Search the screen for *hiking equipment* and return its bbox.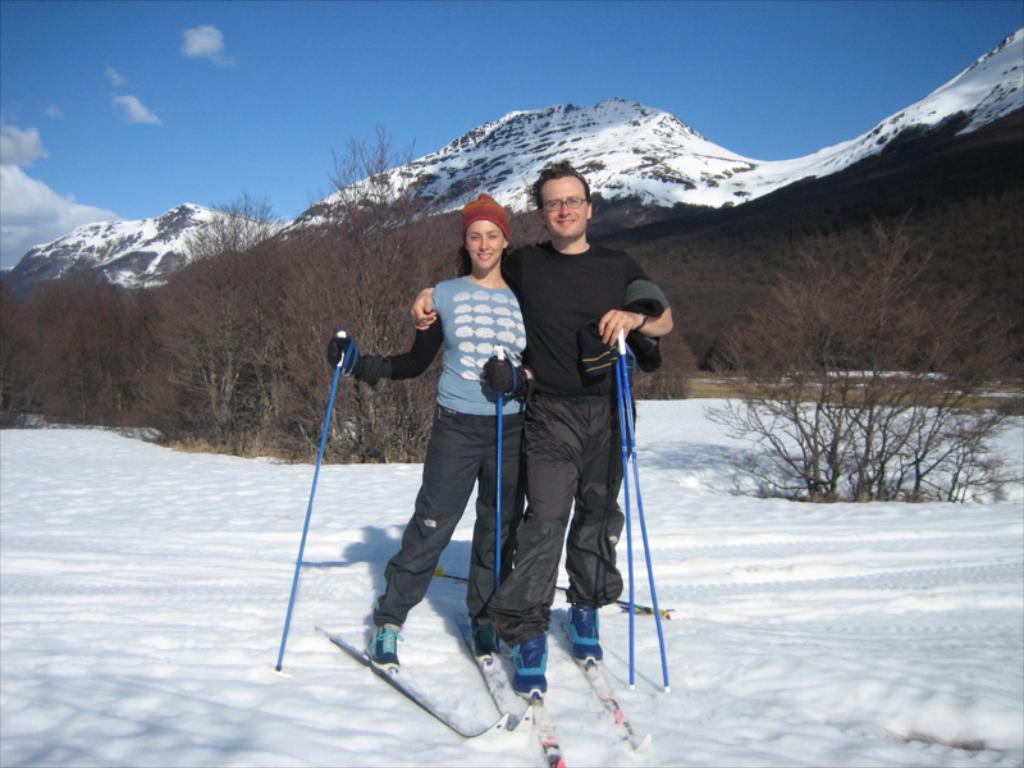
Found: BBox(612, 324, 675, 695).
